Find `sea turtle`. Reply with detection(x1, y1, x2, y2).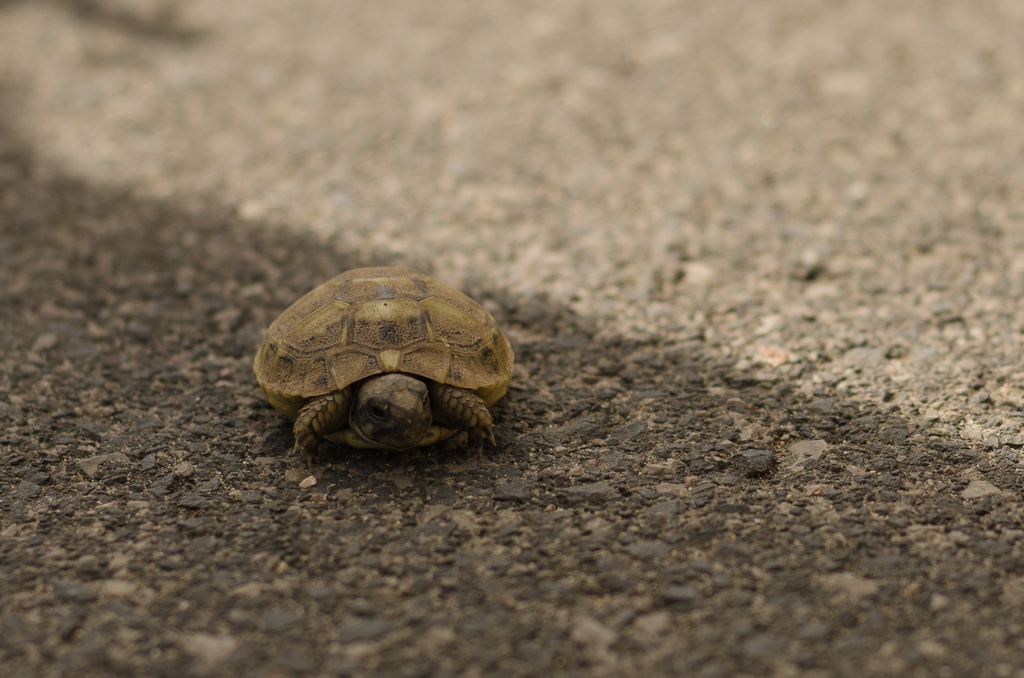
detection(248, 260, 516, 471).
